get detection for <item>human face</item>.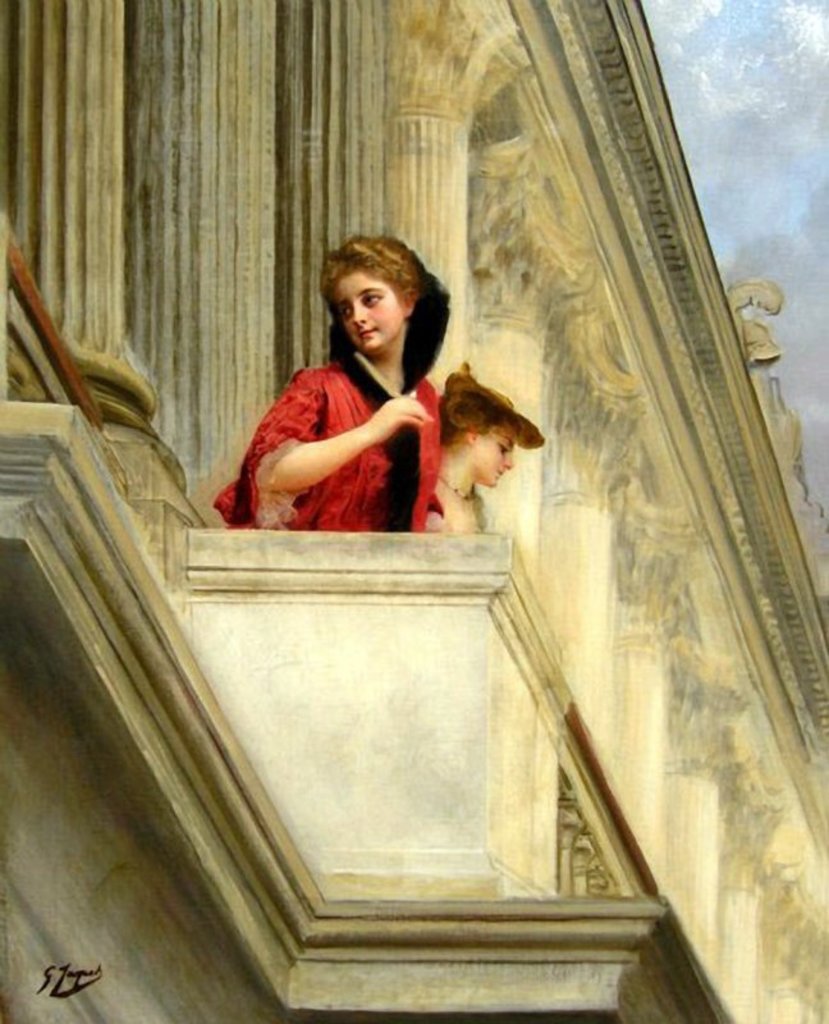
Detection: [333, 261, 400, 349].
